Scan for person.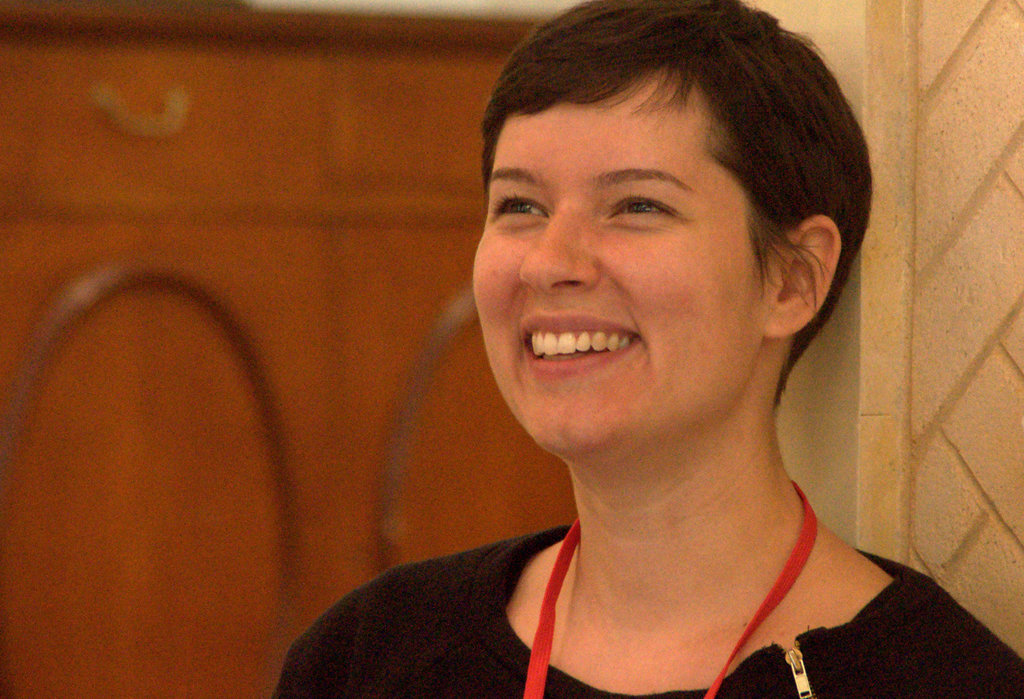
Scan result: BBox(271, 0, 1023, 698).
